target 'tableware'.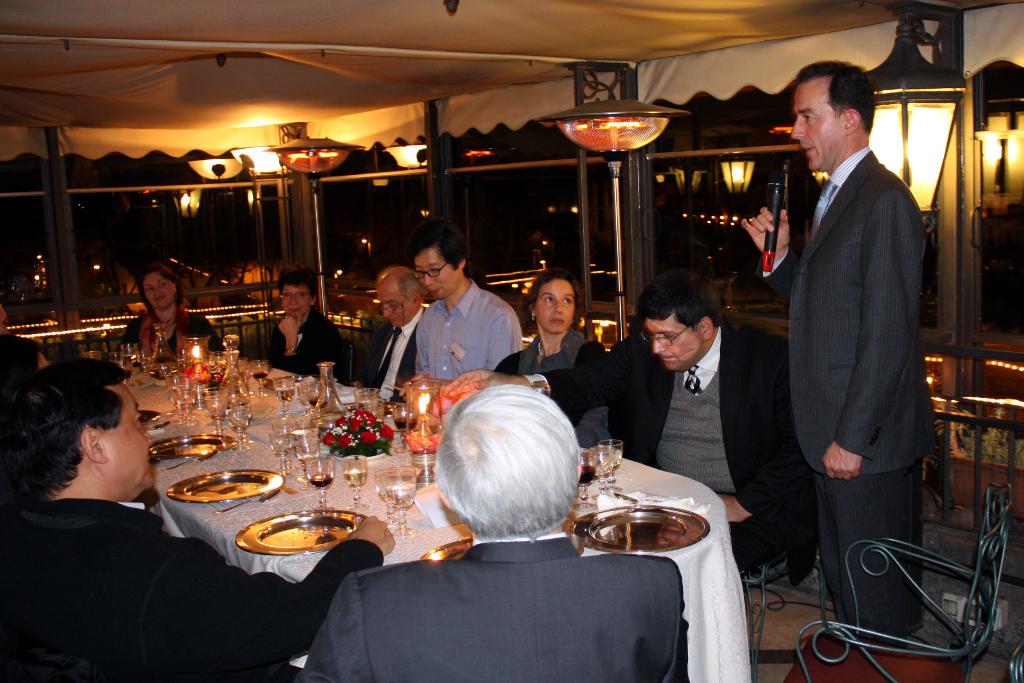
Target region: 271,376,297,415.
